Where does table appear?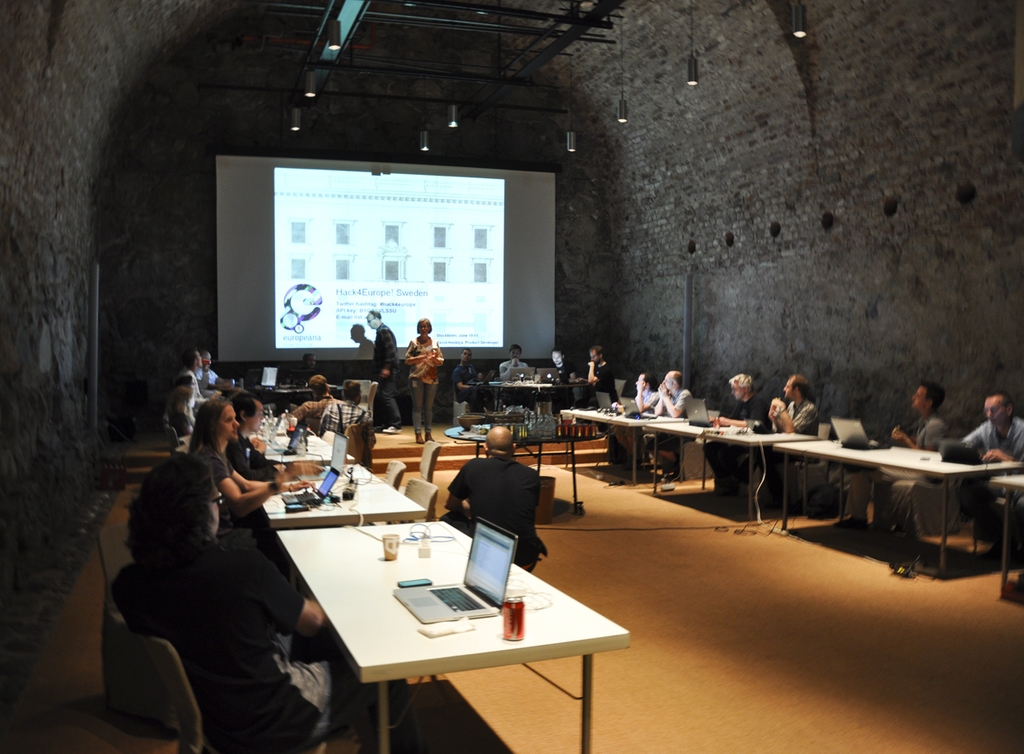
Appears at [x1=989, y1=478, x2=1023, y2=577].
